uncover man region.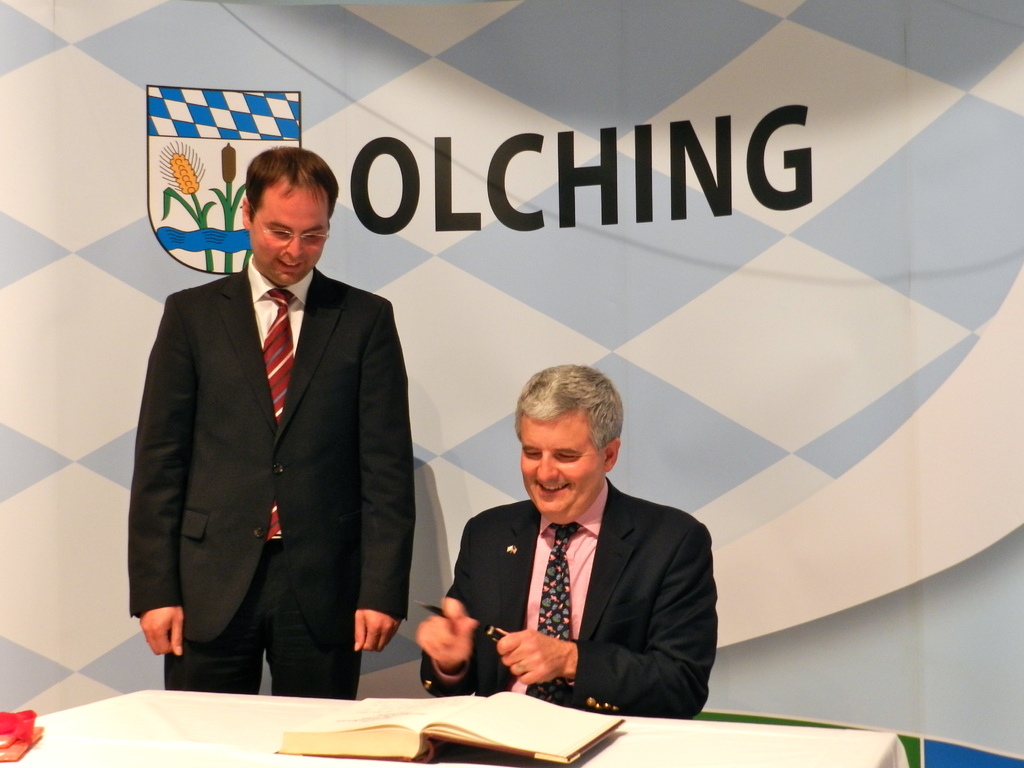
Uncovered: pyautogui.locateOnScreen(382, 383, 708, 734).
